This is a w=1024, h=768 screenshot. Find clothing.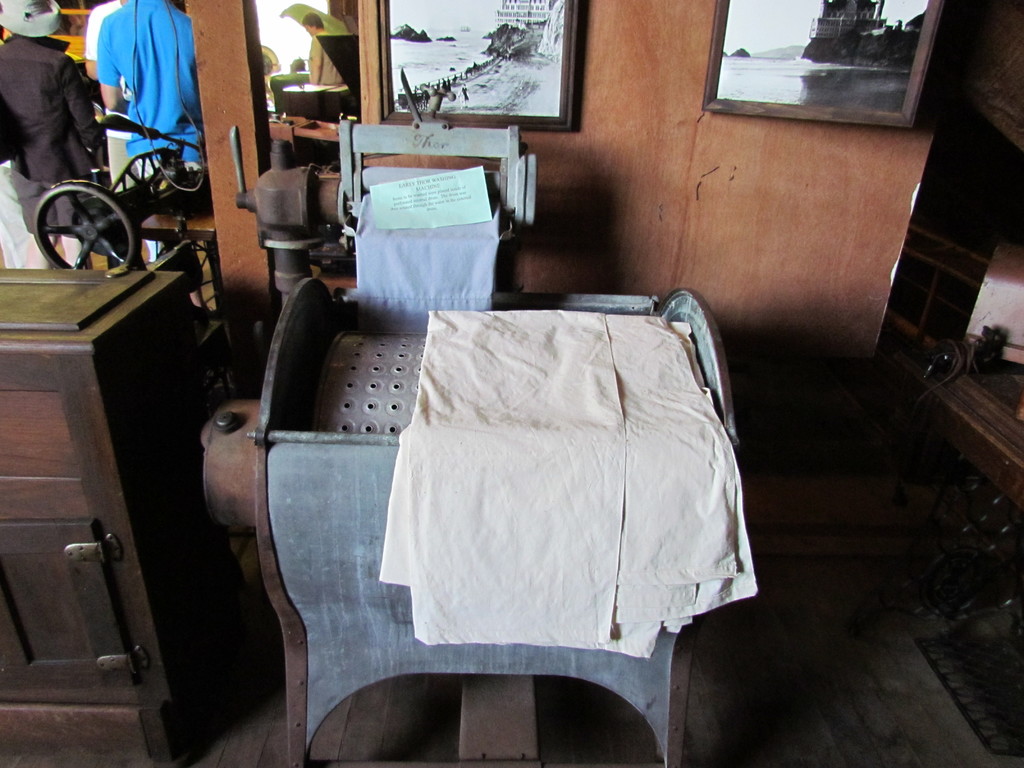
Bounding box: (x1=0, y1=38, x2=102, y2=236).
